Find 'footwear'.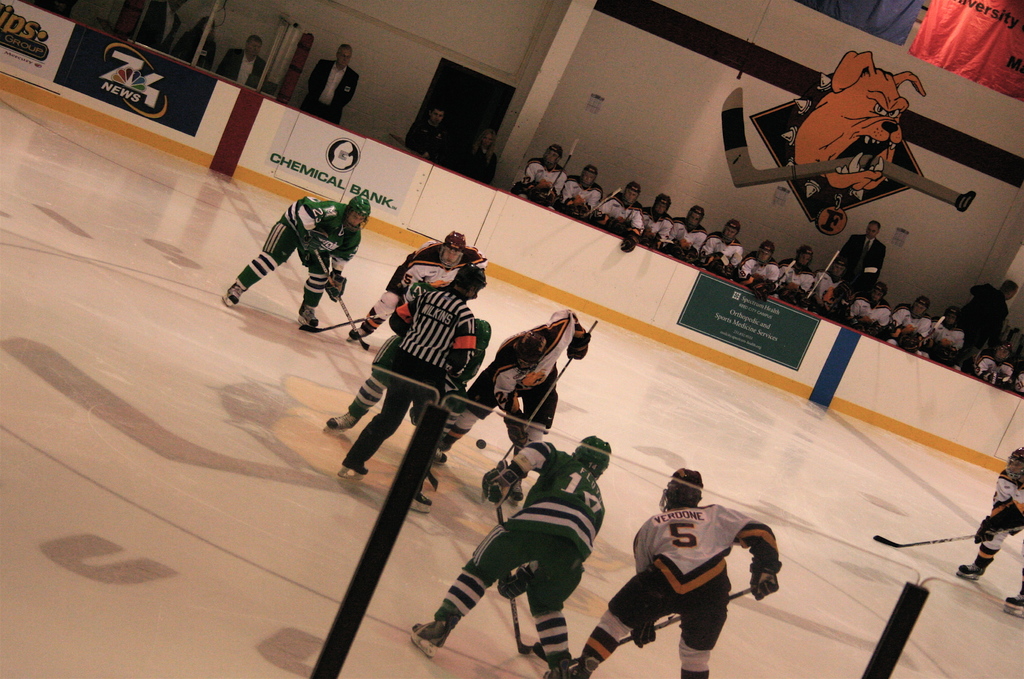
[343, 455, 369, 473].
